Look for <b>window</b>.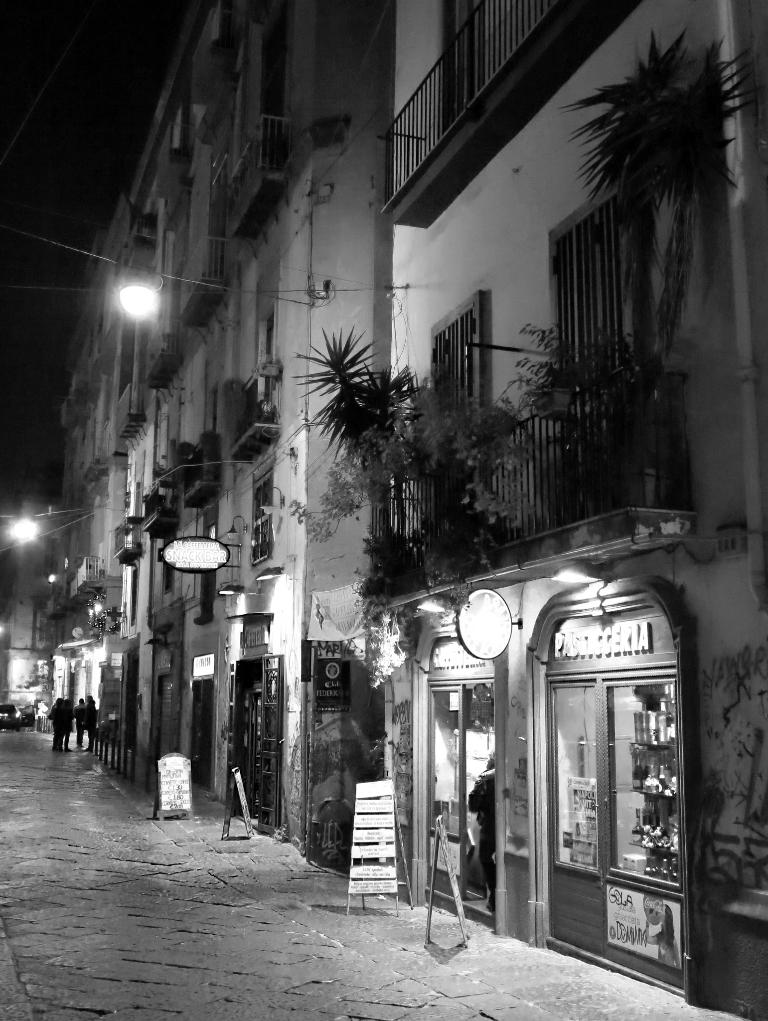
Found: 255,458,275,563.
